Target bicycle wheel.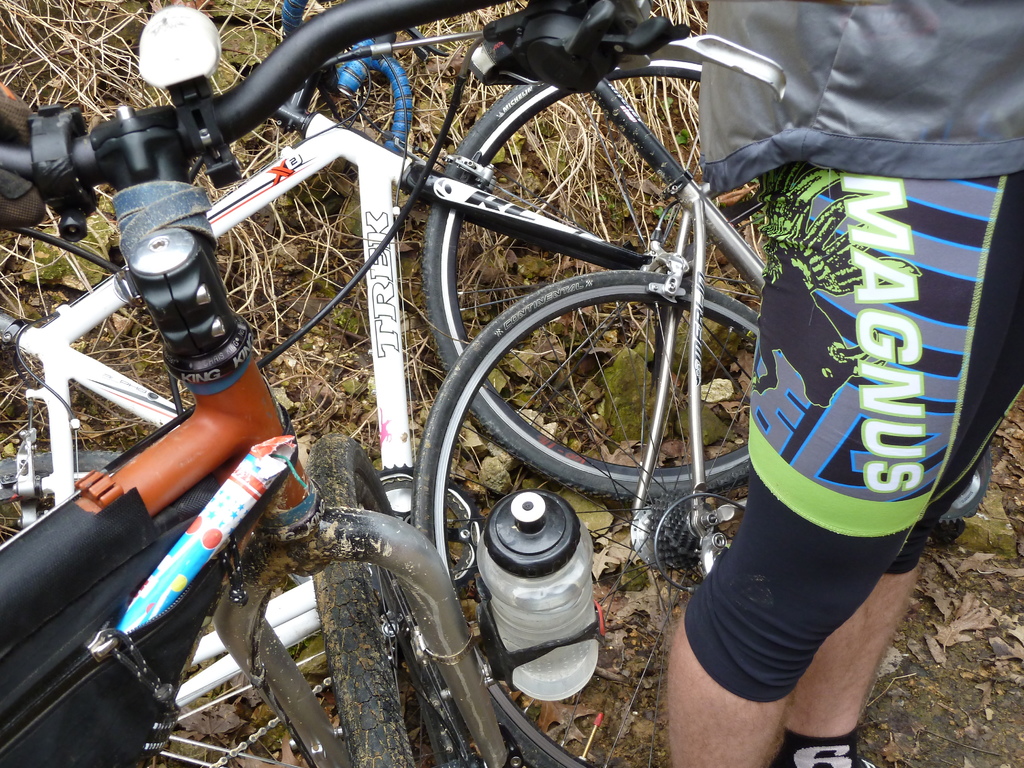
Target region: locate(420, 44, 771, 502).
